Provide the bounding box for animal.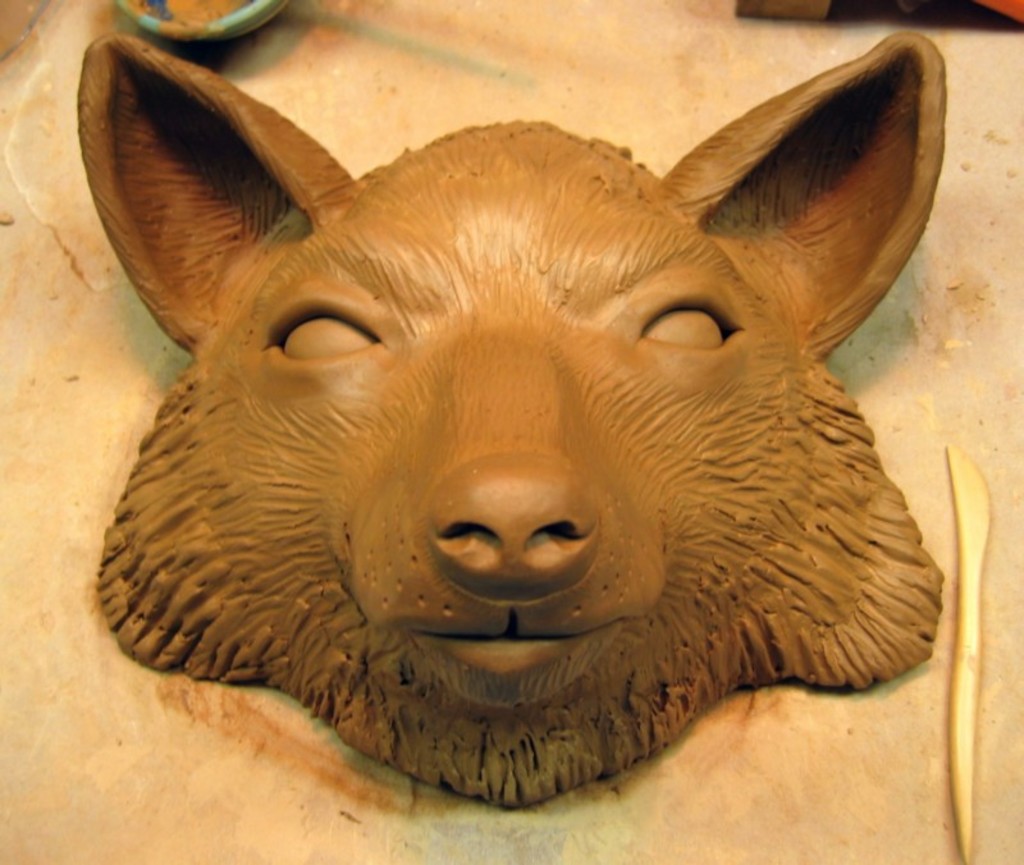
box=[73, 20, 959, 810].
